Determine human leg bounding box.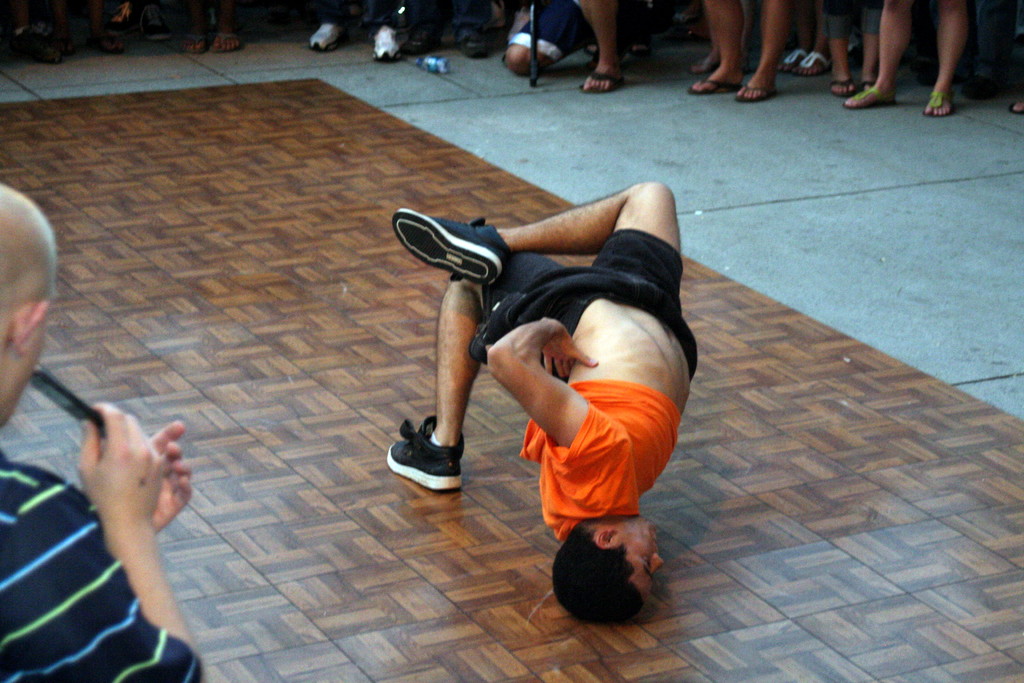
Determined: rect(798, 4, 829, 83).
